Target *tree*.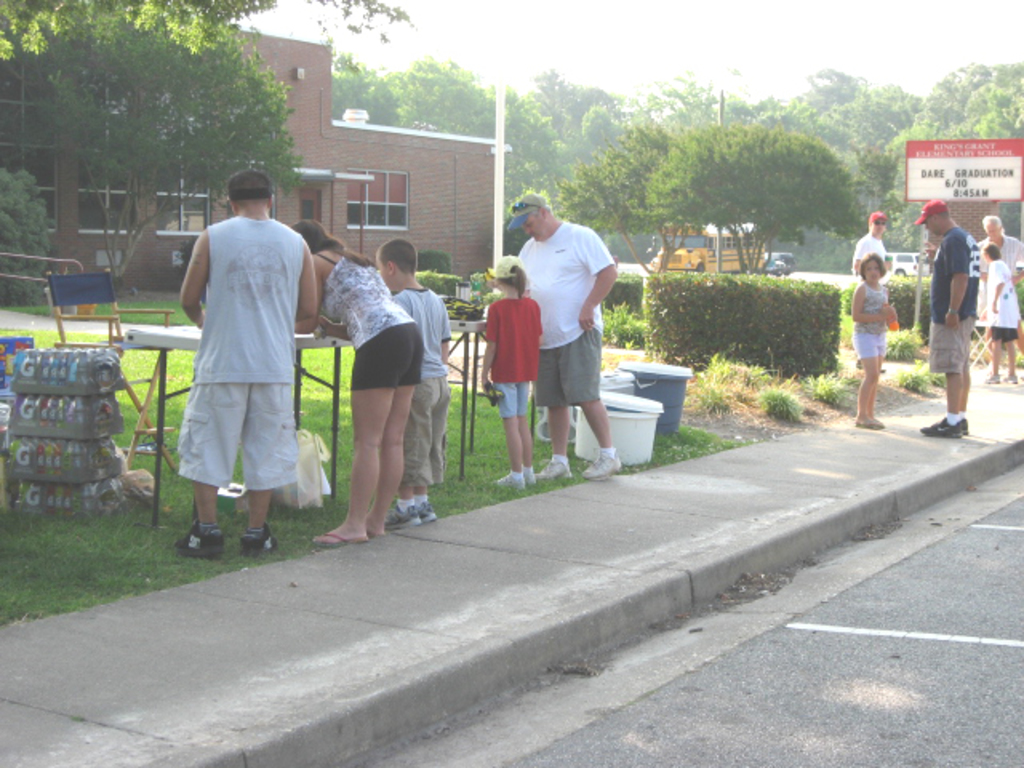
Target region: box=[578, 75, 814, 282].
